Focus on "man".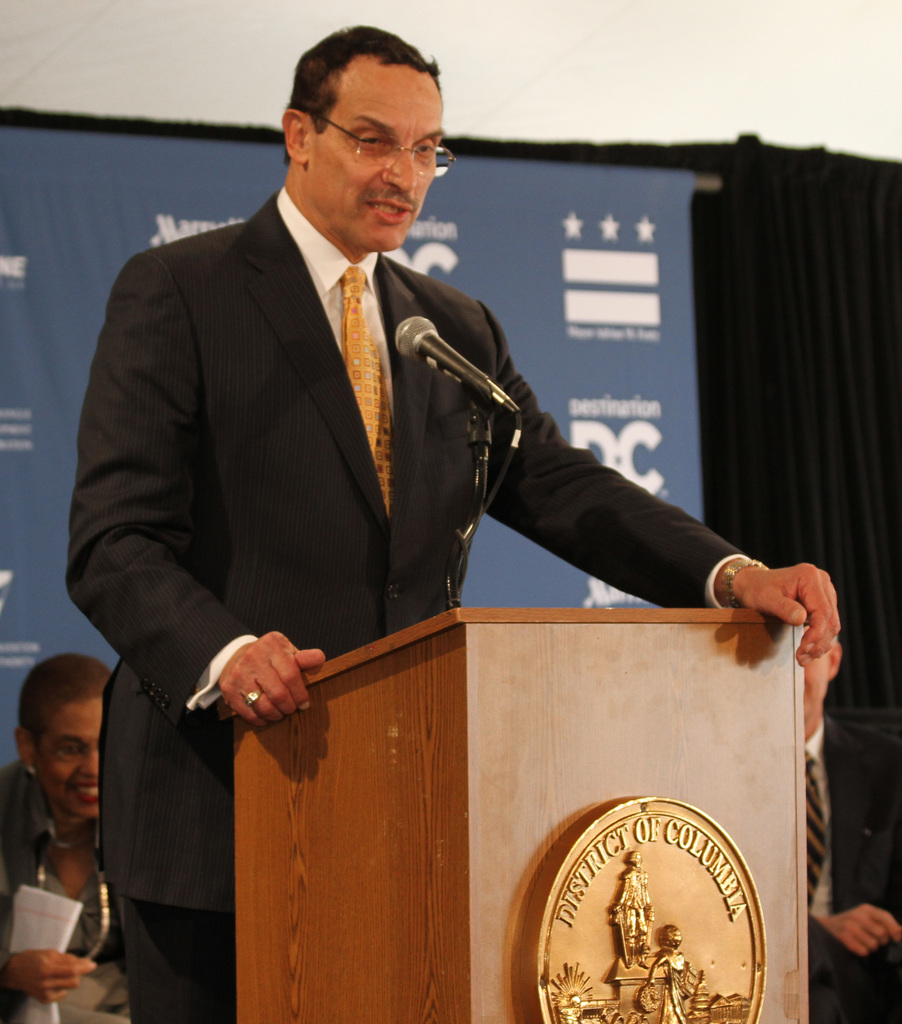
Focused at detection(611, 852, 659, 960).
